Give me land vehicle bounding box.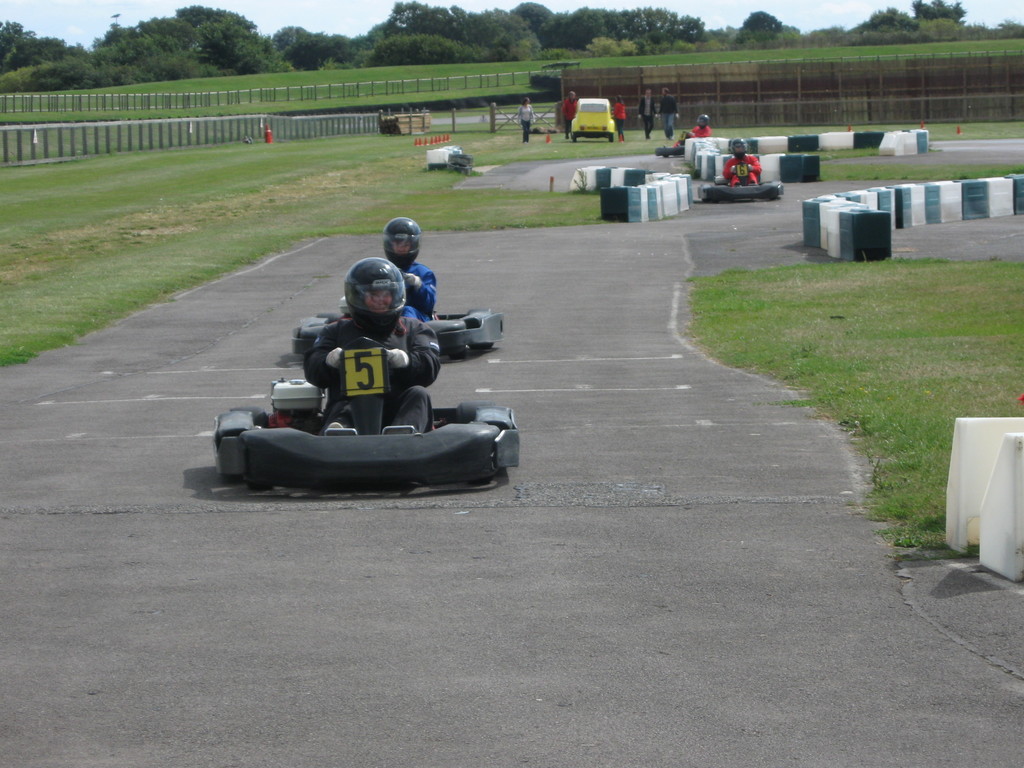
Rect(213, 335, 518, 490).
